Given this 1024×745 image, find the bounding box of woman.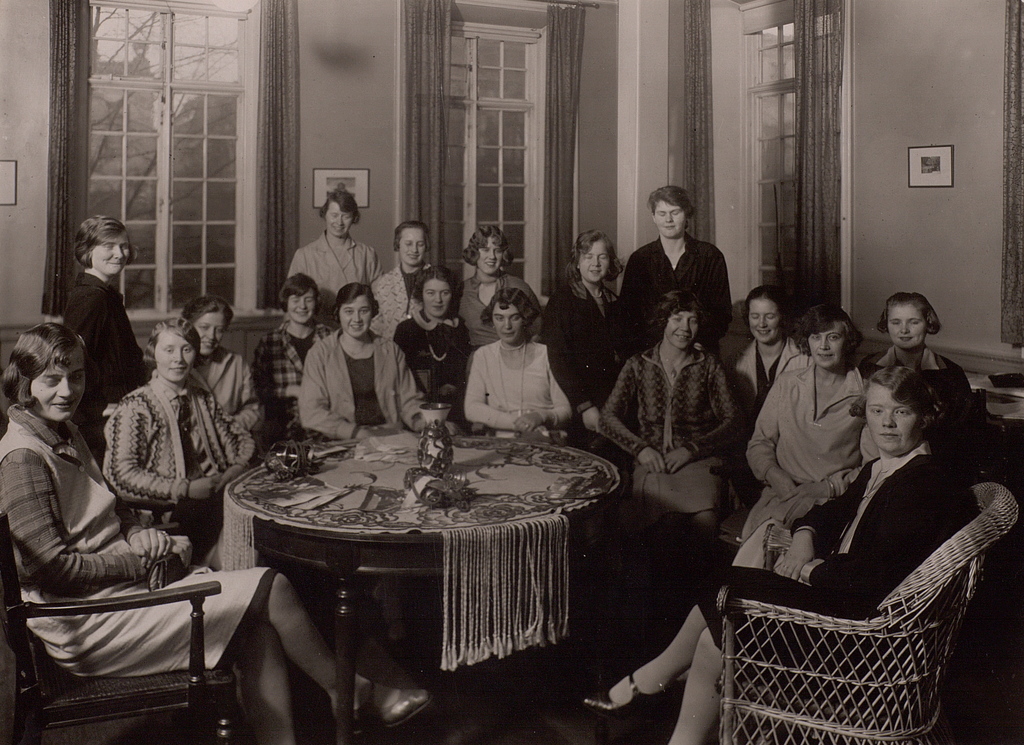
bbox(538, 225, 624, 419).
